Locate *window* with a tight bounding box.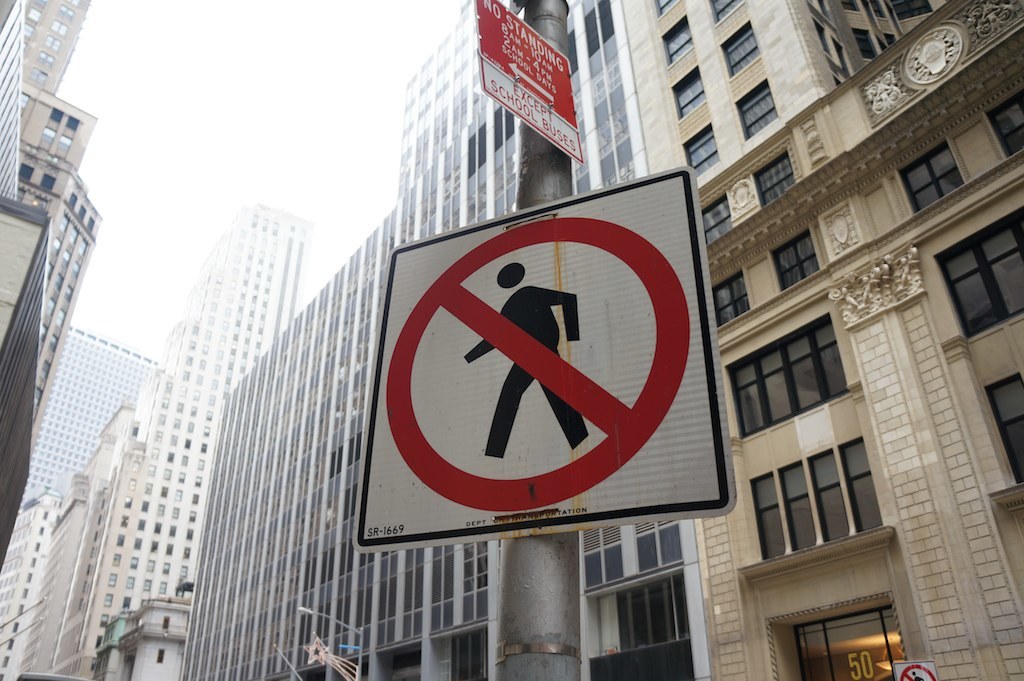
bbox=(706, 195, 731, 241).
